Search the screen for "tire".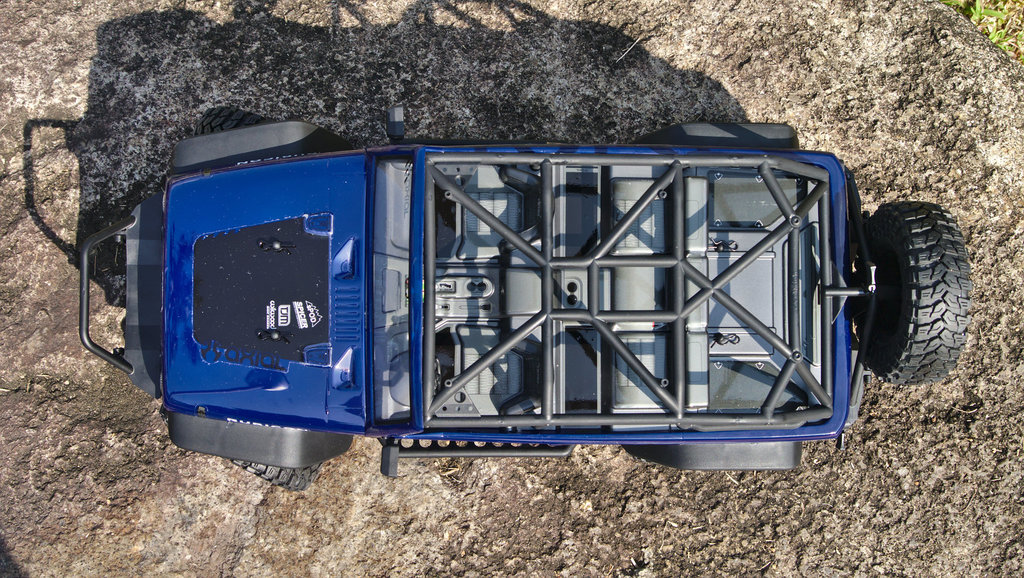
Found at 190,106,269,135.
